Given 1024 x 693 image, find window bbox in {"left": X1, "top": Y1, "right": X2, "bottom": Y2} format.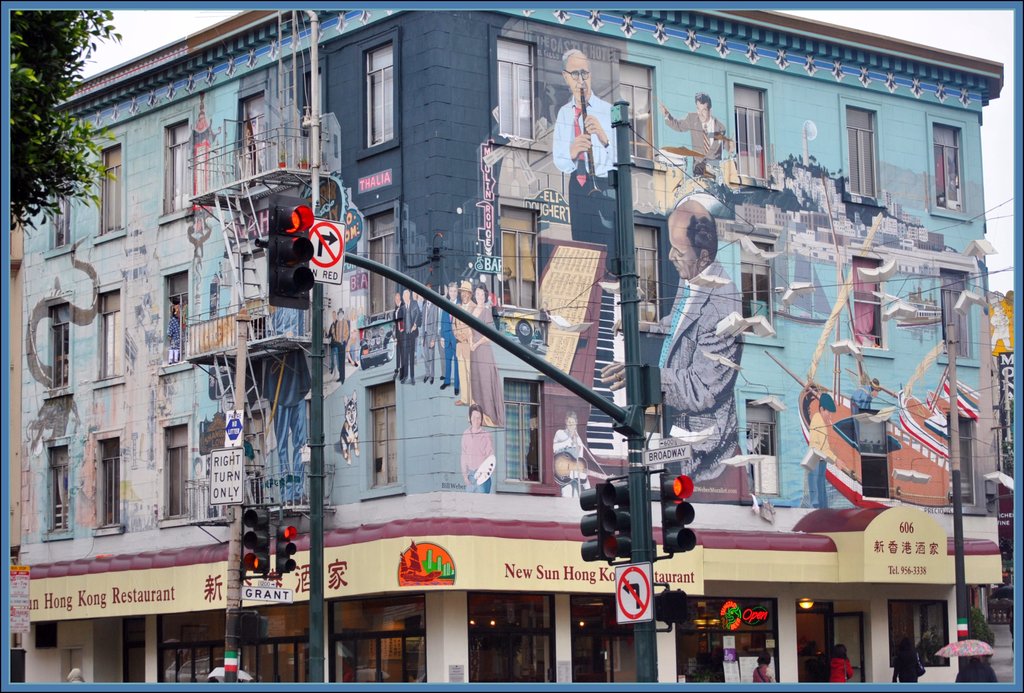
{"left": 740, "top": 237, "right": 774, "bottom": 330}.
